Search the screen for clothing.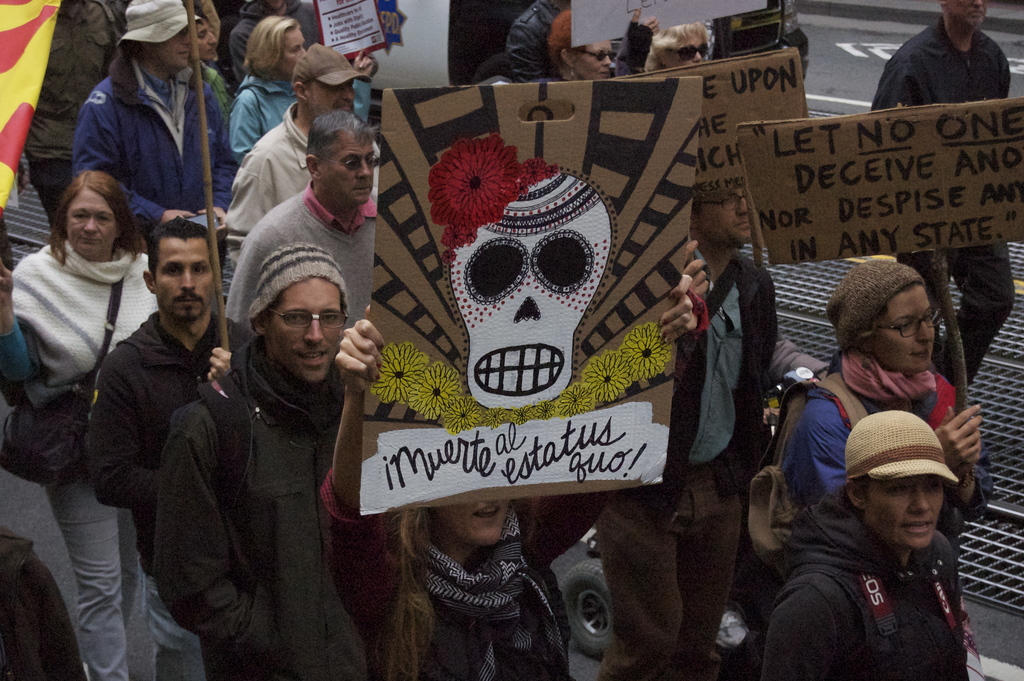
Found at 546 0 578 54.
